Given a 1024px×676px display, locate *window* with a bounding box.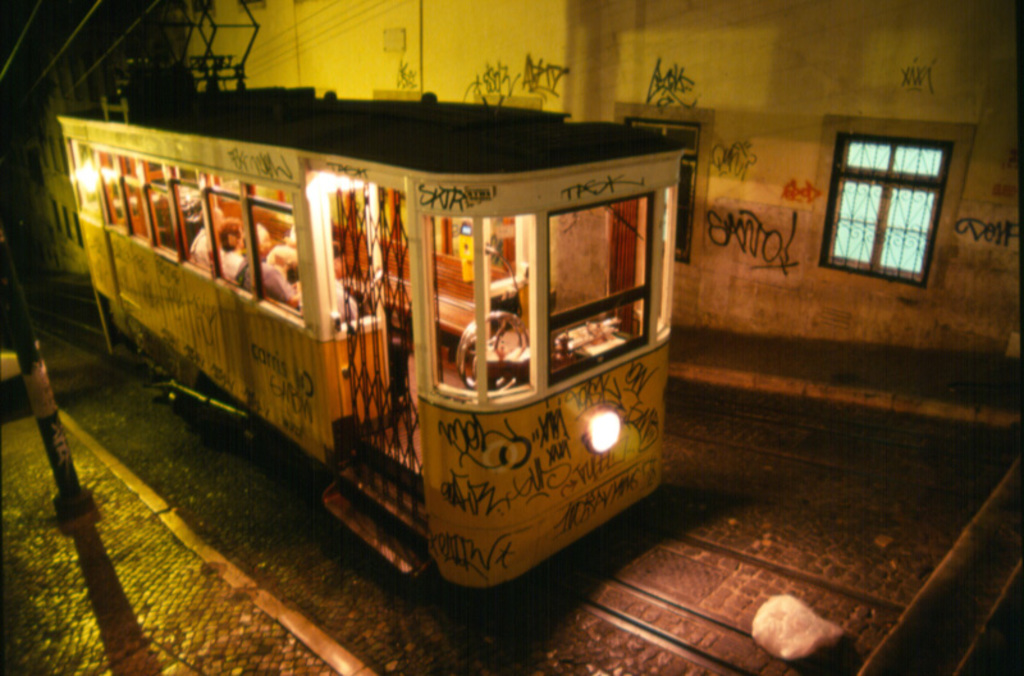
Located: (x1=822, y1=109, x2=946, y2=283).
